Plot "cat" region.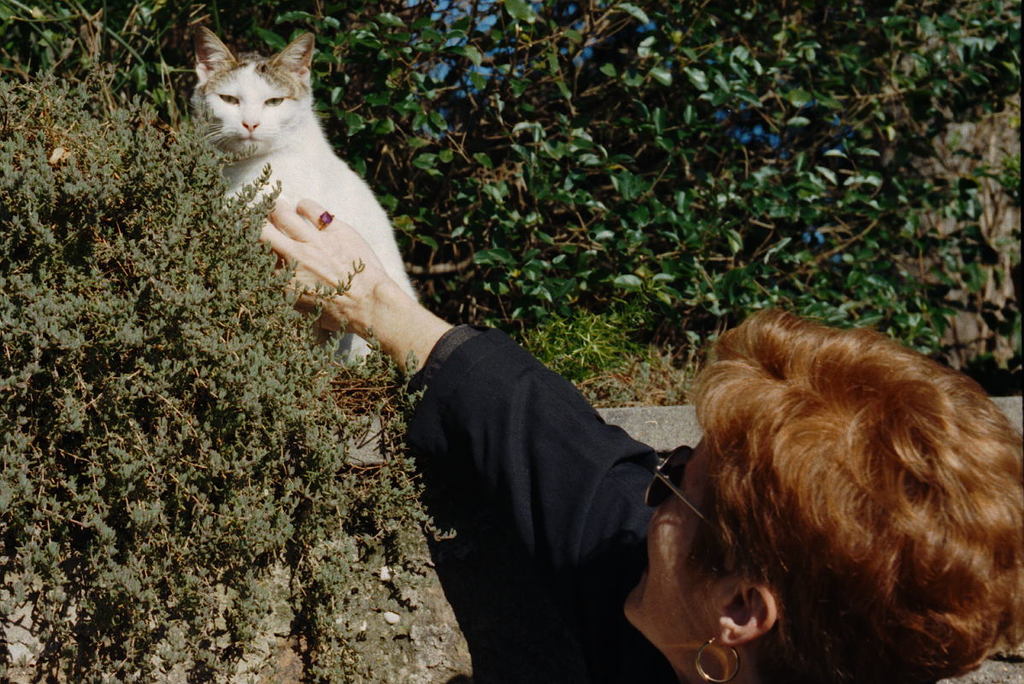
Plotted at 183 27 426 387.
